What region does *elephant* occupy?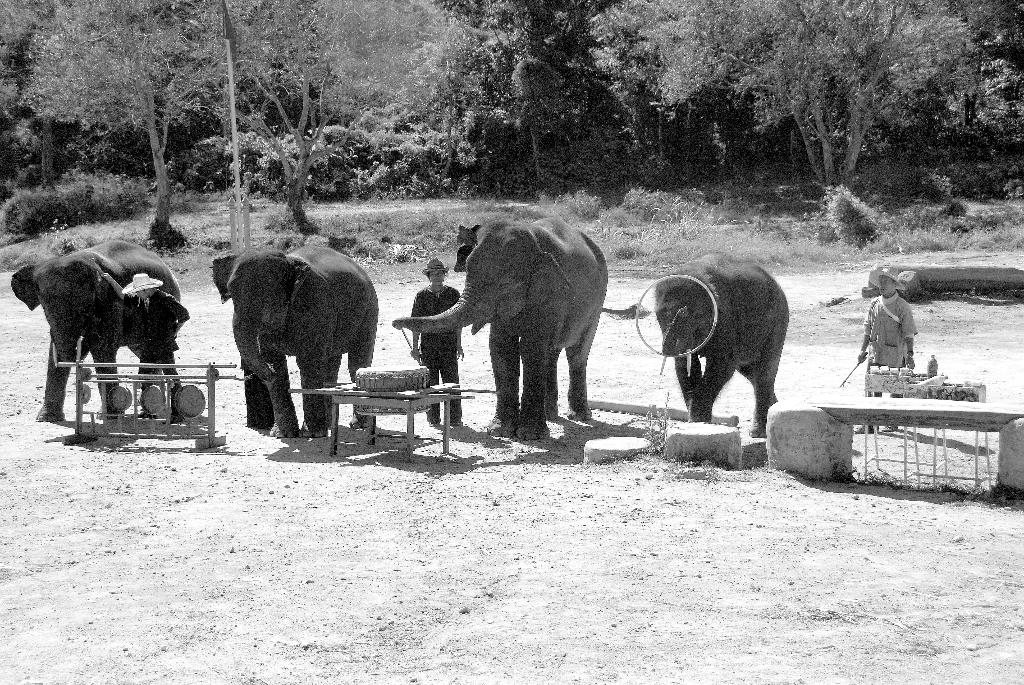
648/251/787/457.
